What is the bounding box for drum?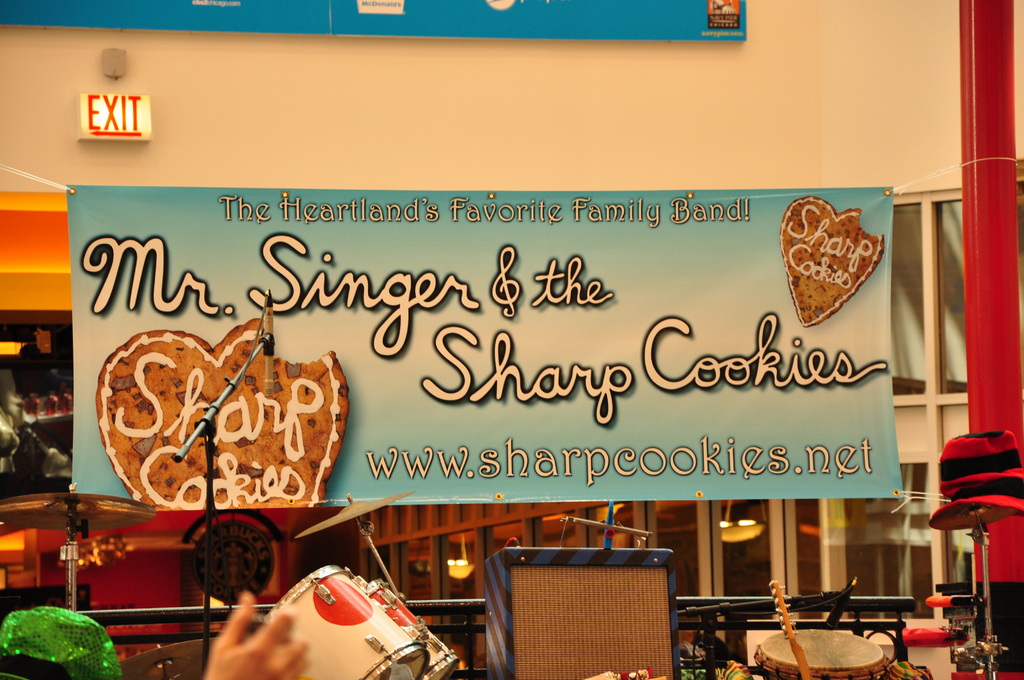
<region>366, 580, 460, 679</region>.
